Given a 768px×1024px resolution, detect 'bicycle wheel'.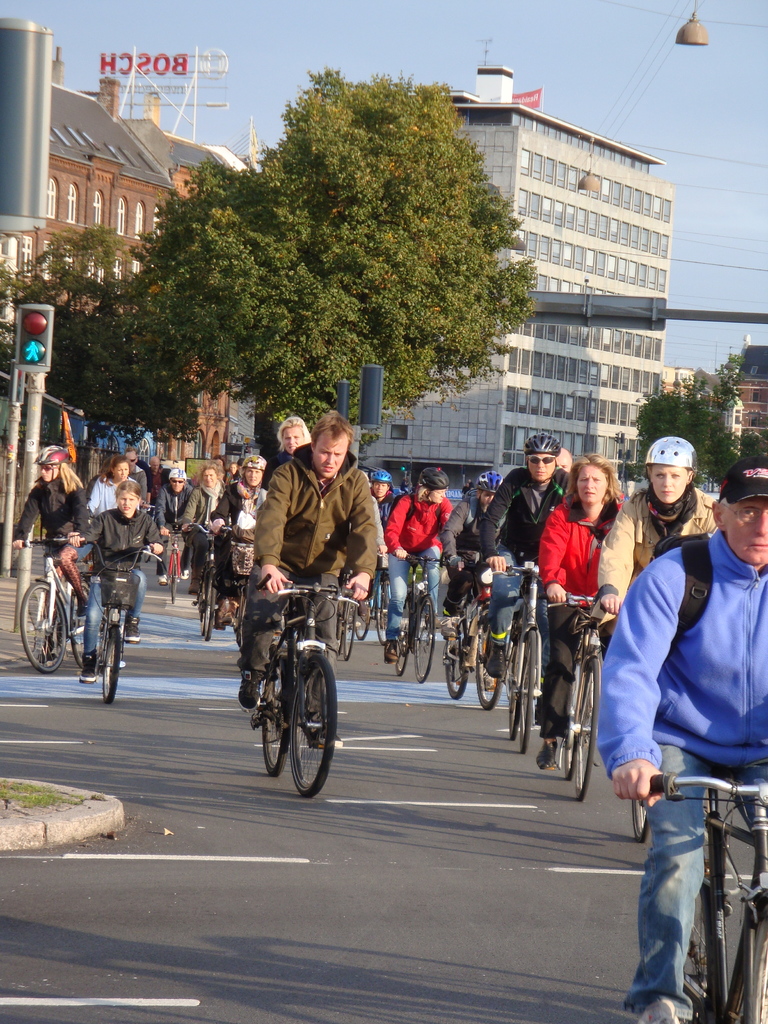
x1=340, y1=592, x2=359, y2=662.
